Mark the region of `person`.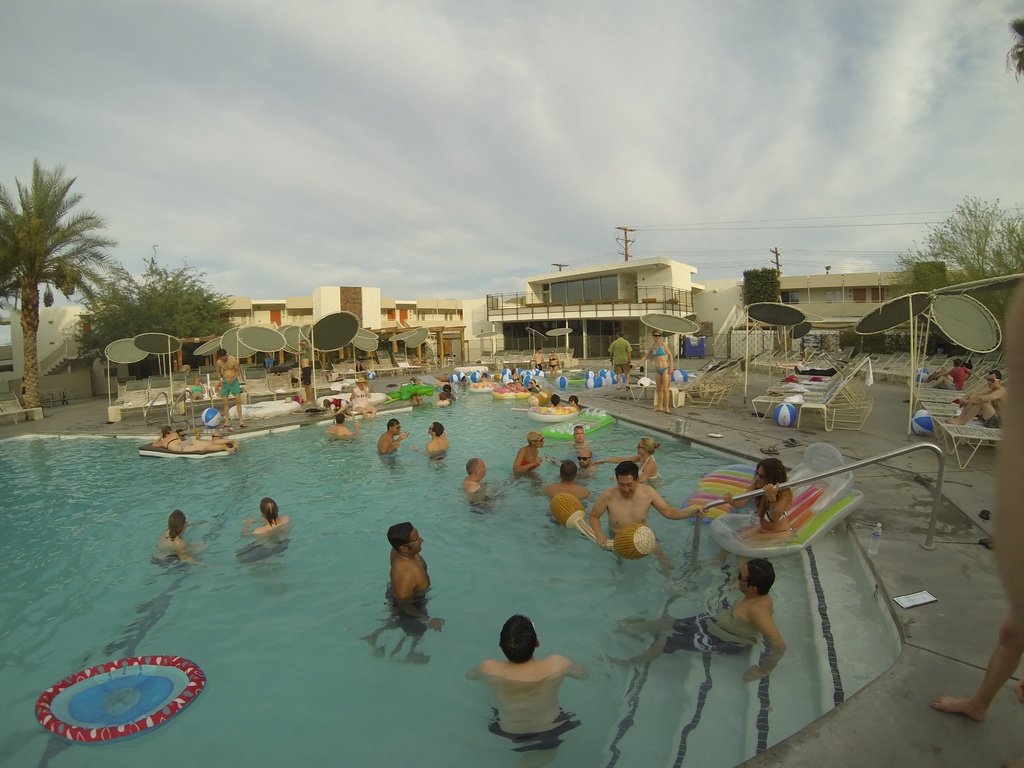
Region: x1=417, y1=422, x2=452, y2=468.
